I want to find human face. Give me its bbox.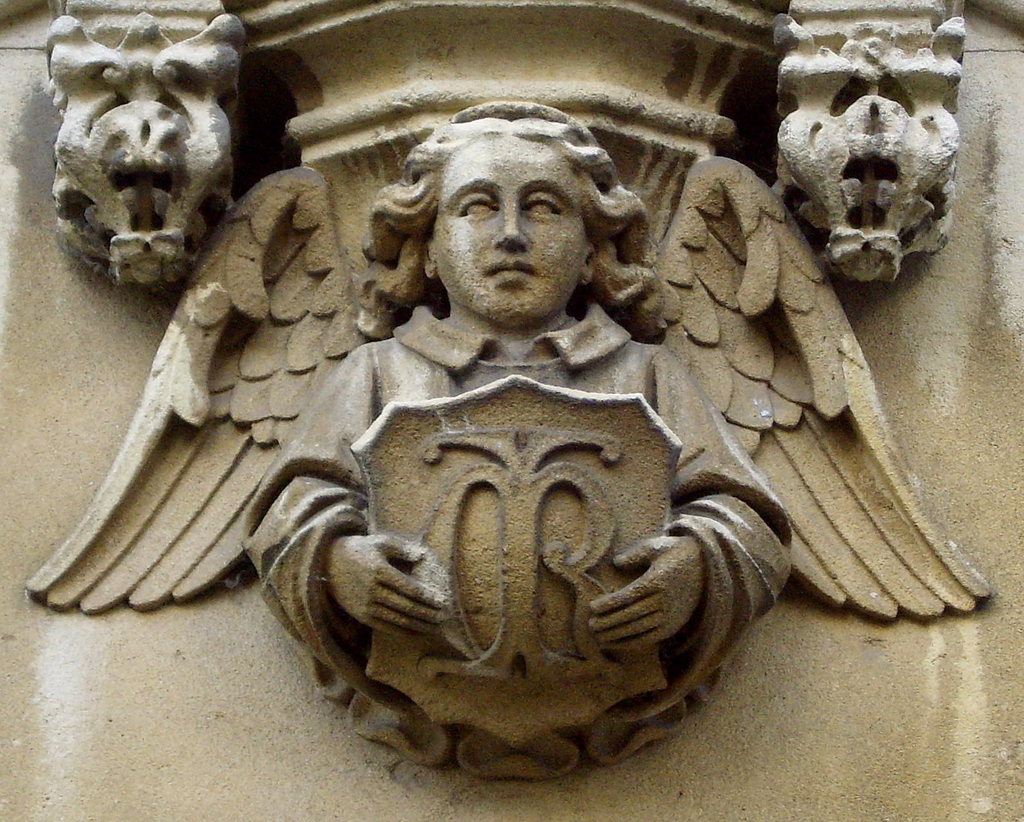
433 141 586 318.
